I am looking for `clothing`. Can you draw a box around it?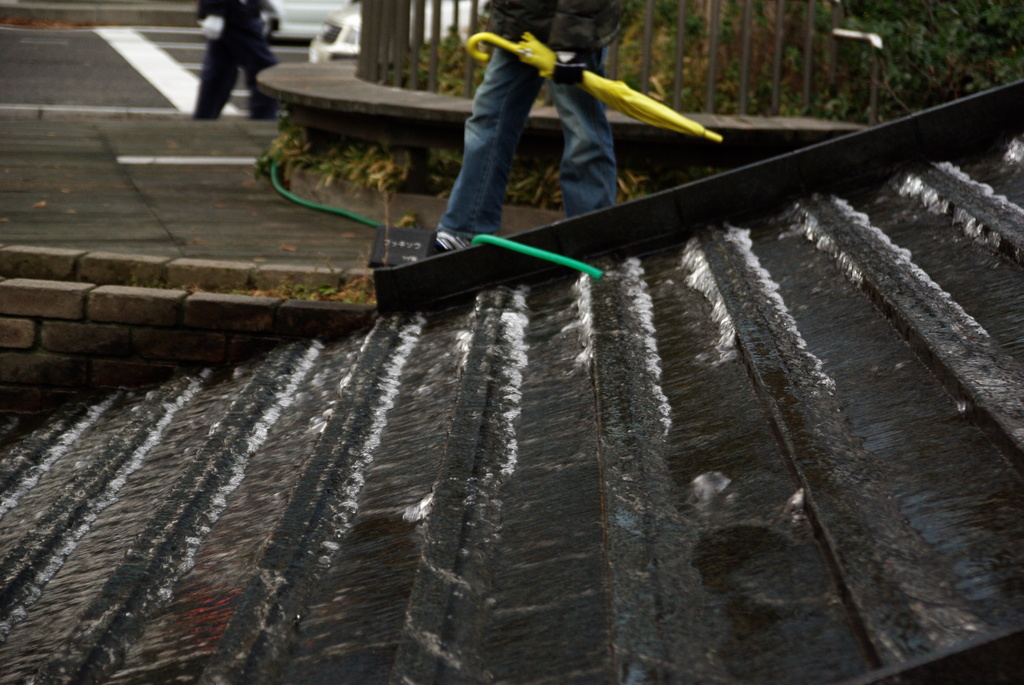
Sure, the bounding box is (192,0,282,130).
